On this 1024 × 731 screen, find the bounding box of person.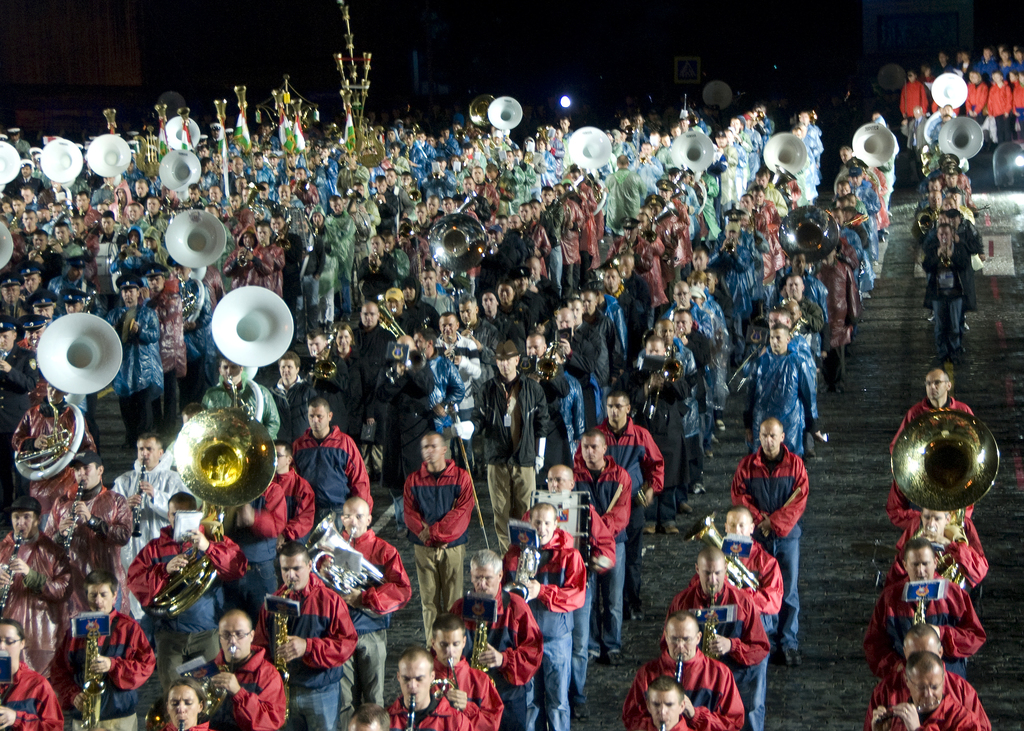
Bounding box: rect(529, 459, 616, 658).
